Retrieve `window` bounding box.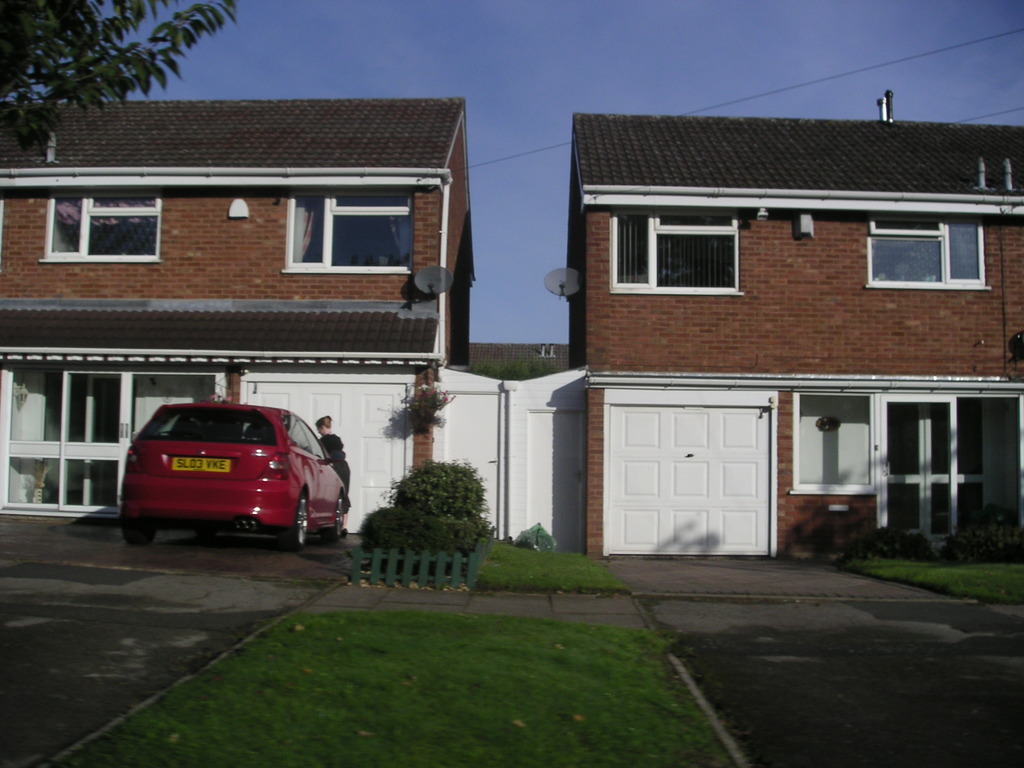
Bounding box: {"x1": 867, "y1": 211, "x2": 991, "y2": 296}.
